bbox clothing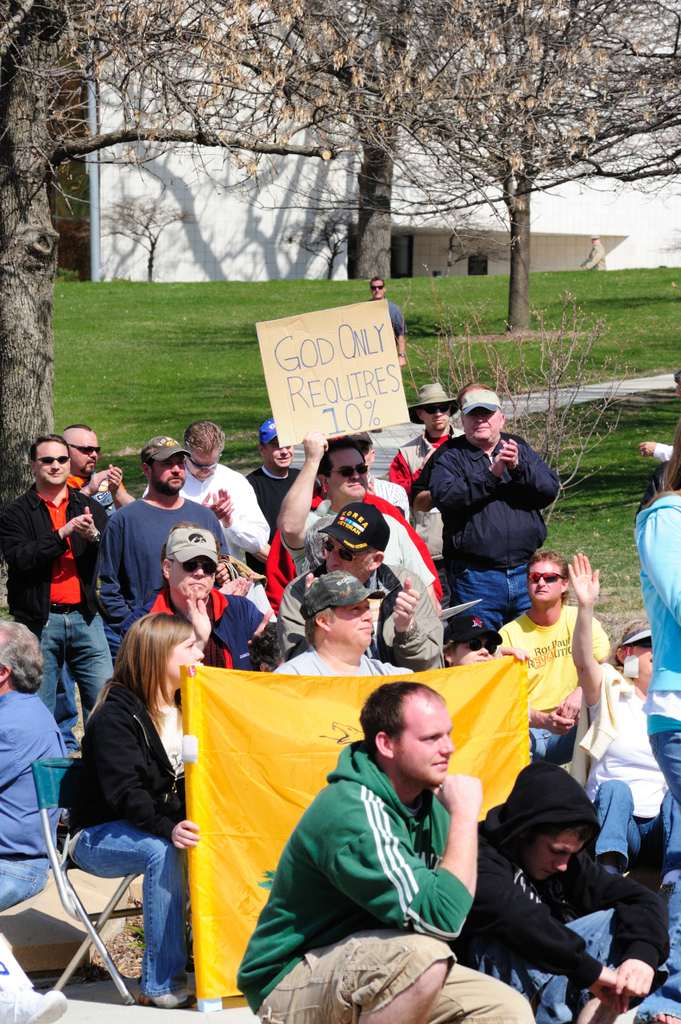
box(265, 568, 454, 691)
